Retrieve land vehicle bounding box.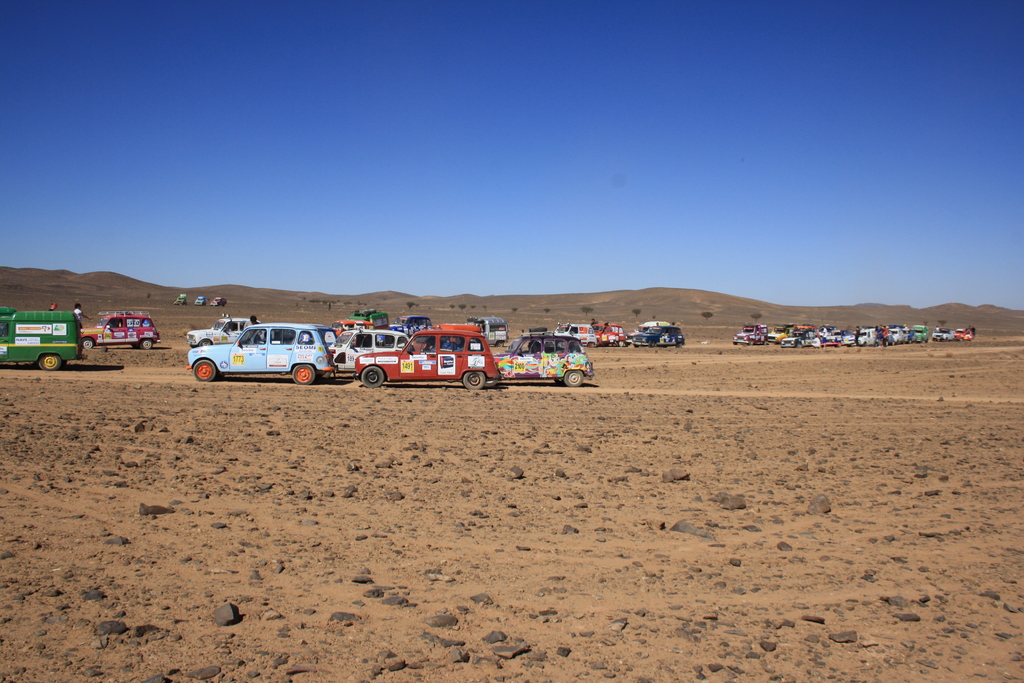
Bounding box: locate(353, 311, 388, 325).
